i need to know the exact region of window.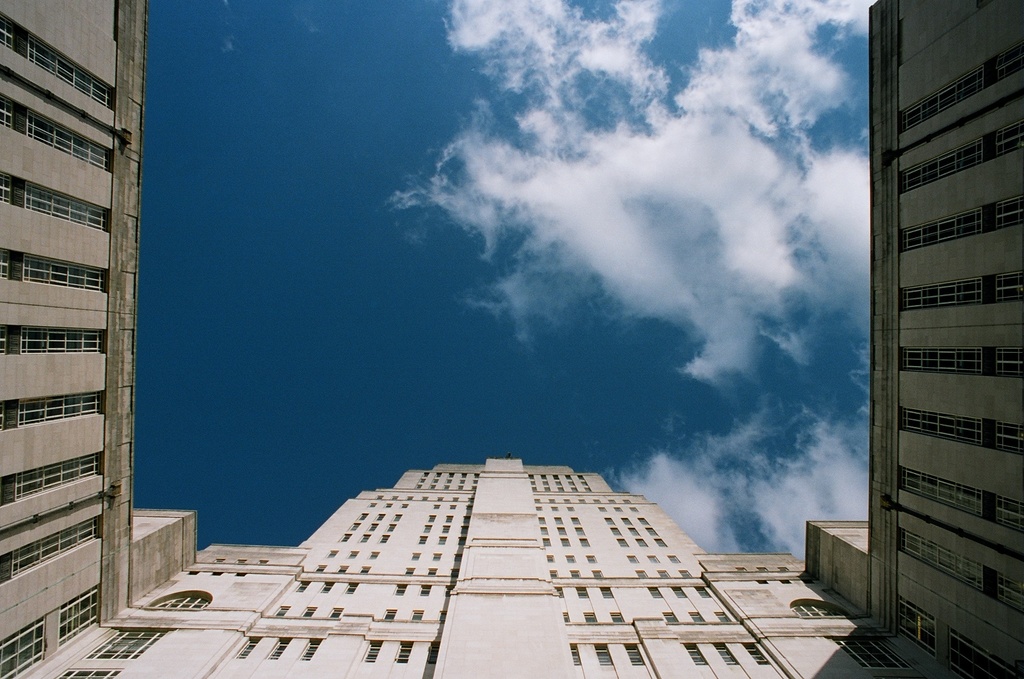
Region: <bbox>425, 566, 438, 578</bbox>.
